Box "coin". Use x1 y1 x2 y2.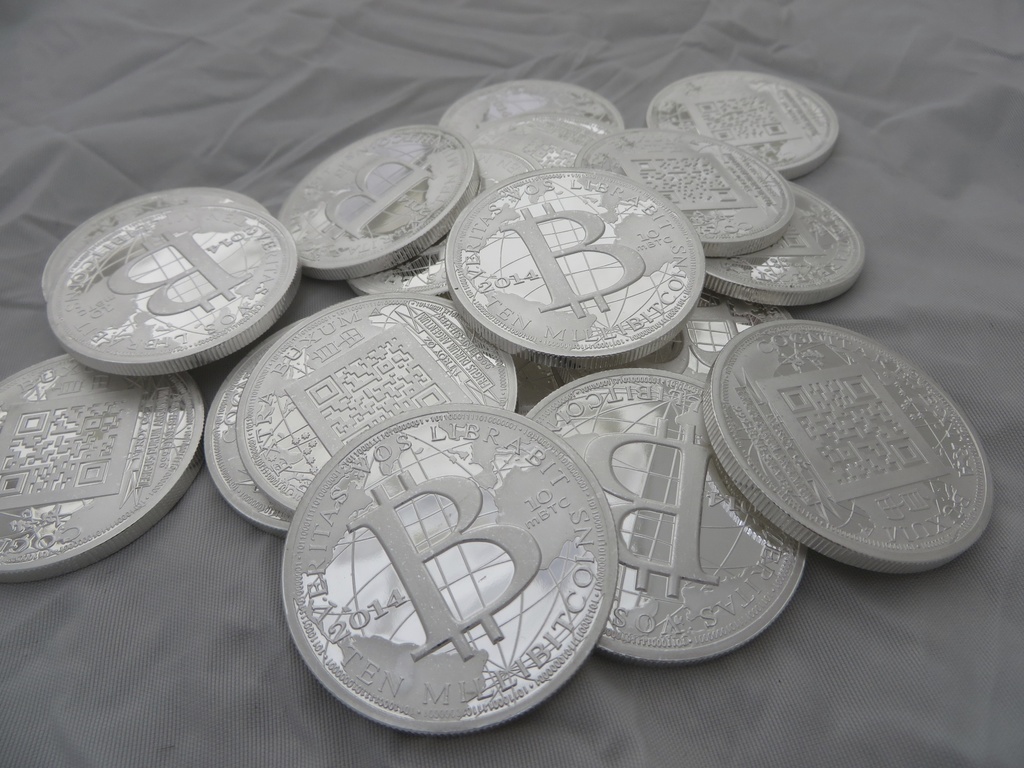
204 319 297 542.
